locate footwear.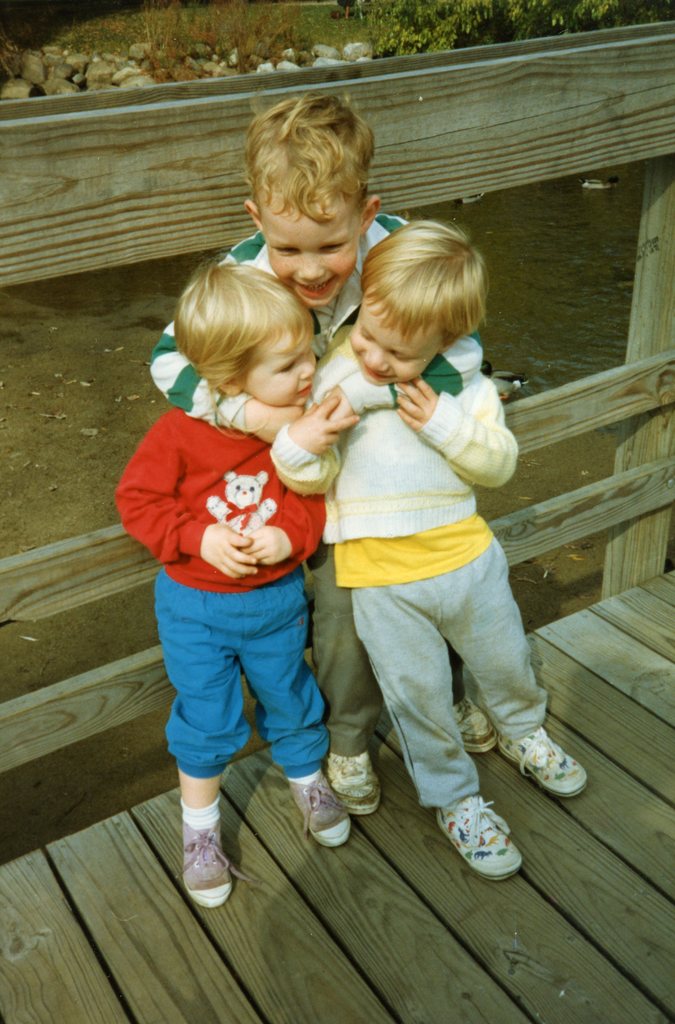
Bounding box: bbox(496, 721, 594, 803).
